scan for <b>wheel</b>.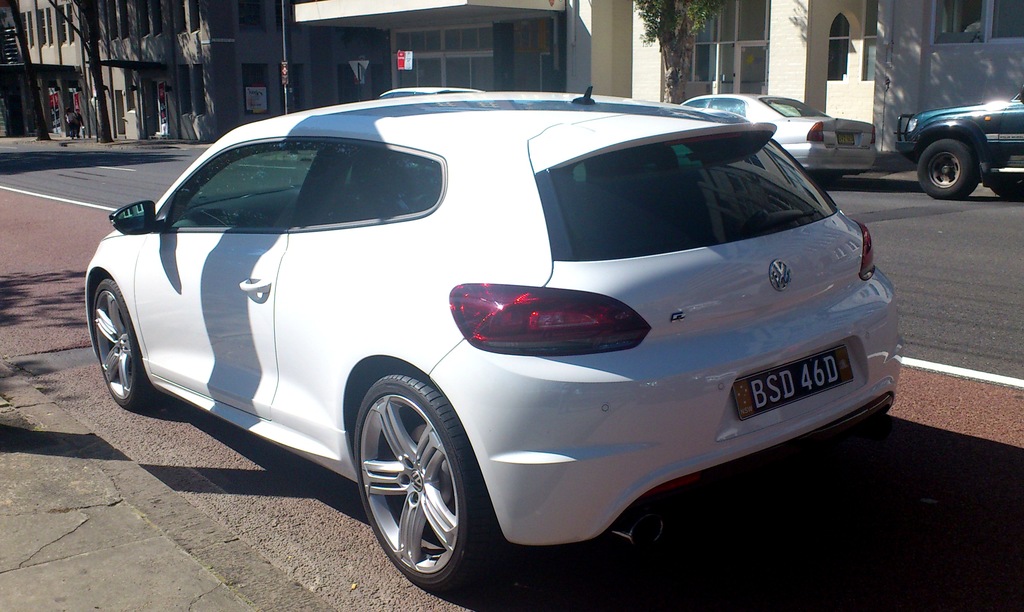
Scan result: [989, 180, 1023, 201].
